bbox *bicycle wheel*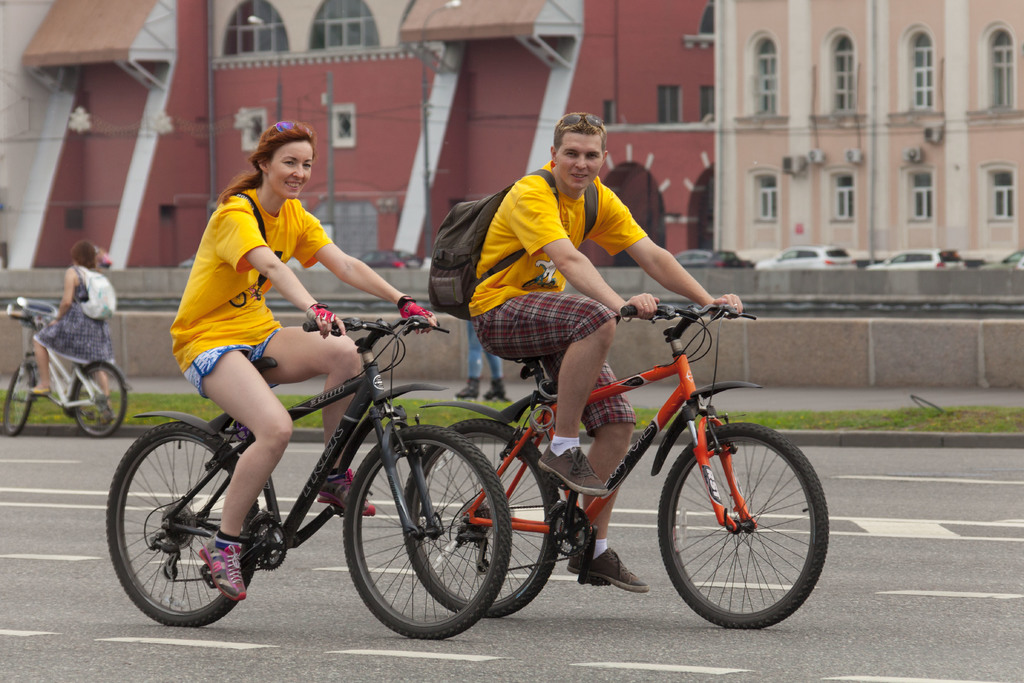
(x1=0, y1=358, x2=36, y2=440)
